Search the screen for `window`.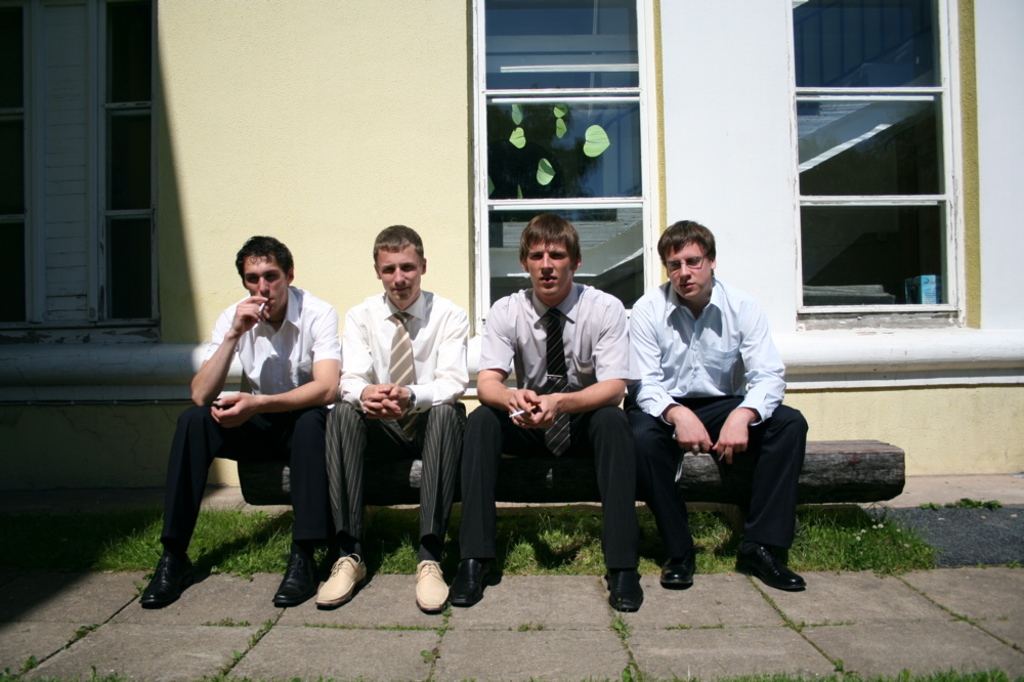
Found at region(466, 0, 669, 345).
